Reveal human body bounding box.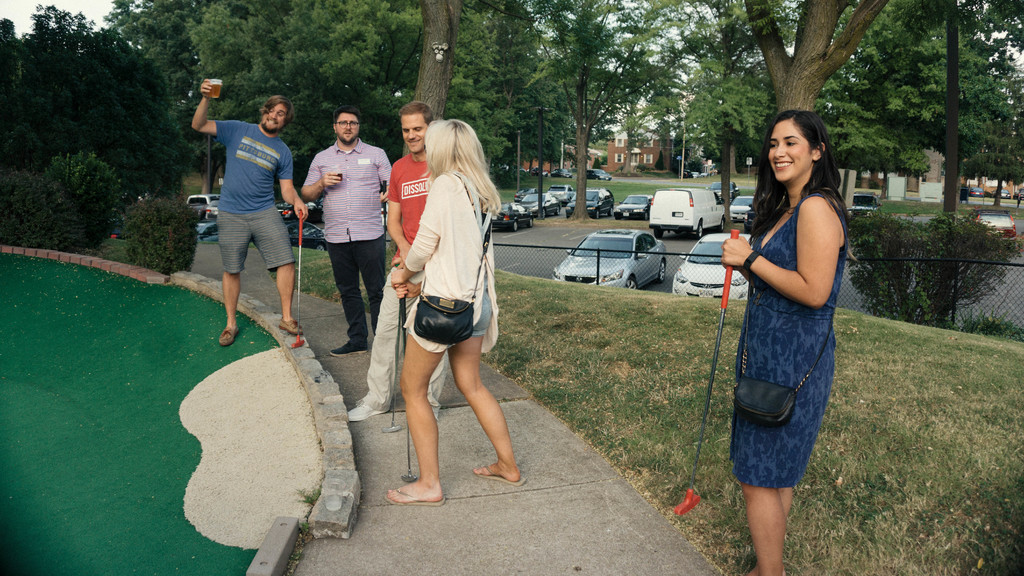
Revealed: [376, 124, 514, 481].
